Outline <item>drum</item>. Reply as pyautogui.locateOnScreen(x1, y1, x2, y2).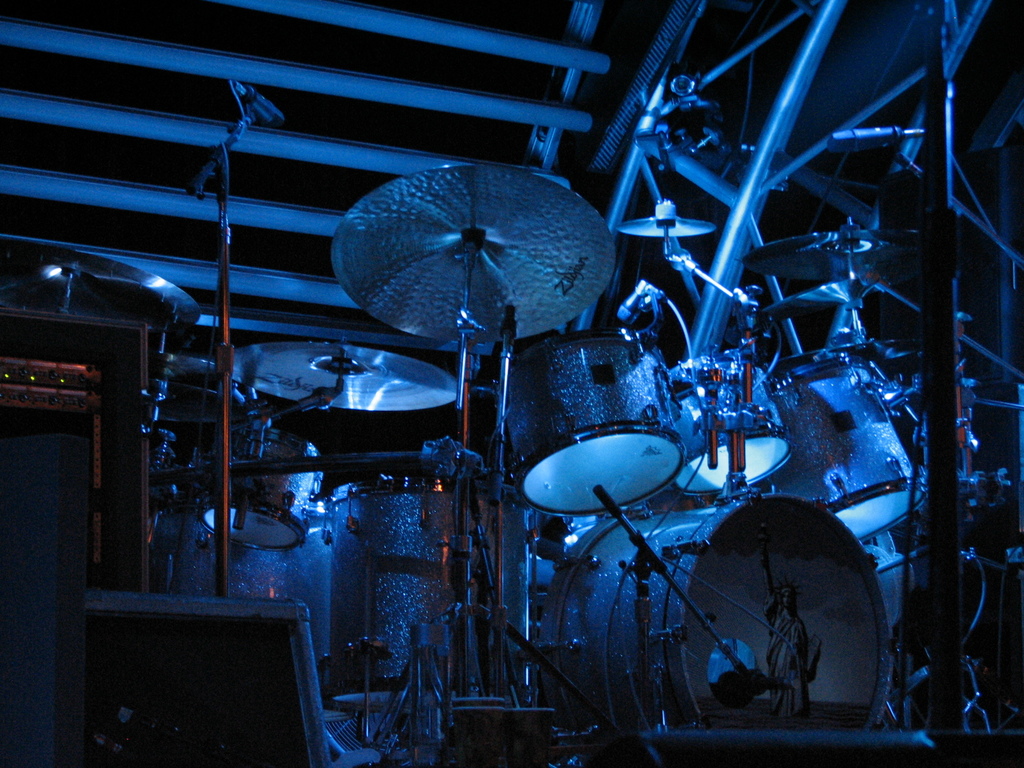
pyautogui.locateOnScreen(324, 477, 530, 715).
